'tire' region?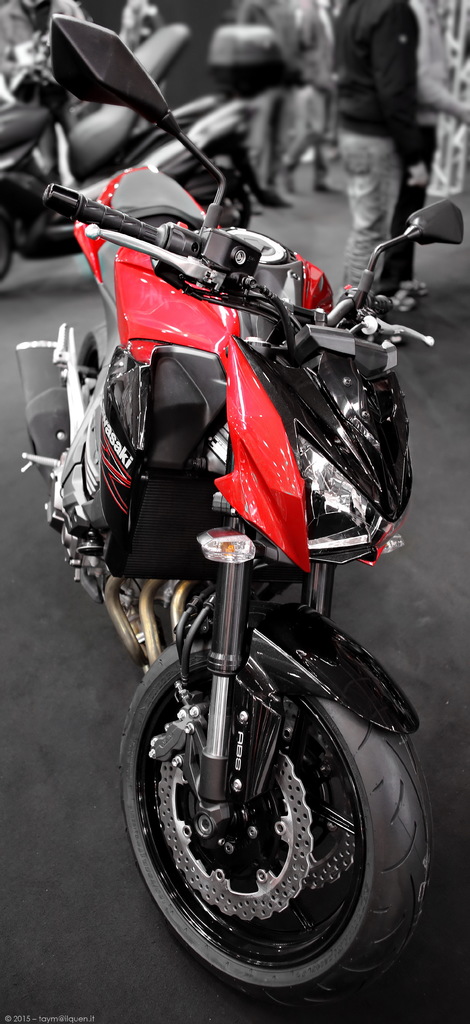
{"left": 120, "top": 639, "right": 434, "bottom": 1005}
